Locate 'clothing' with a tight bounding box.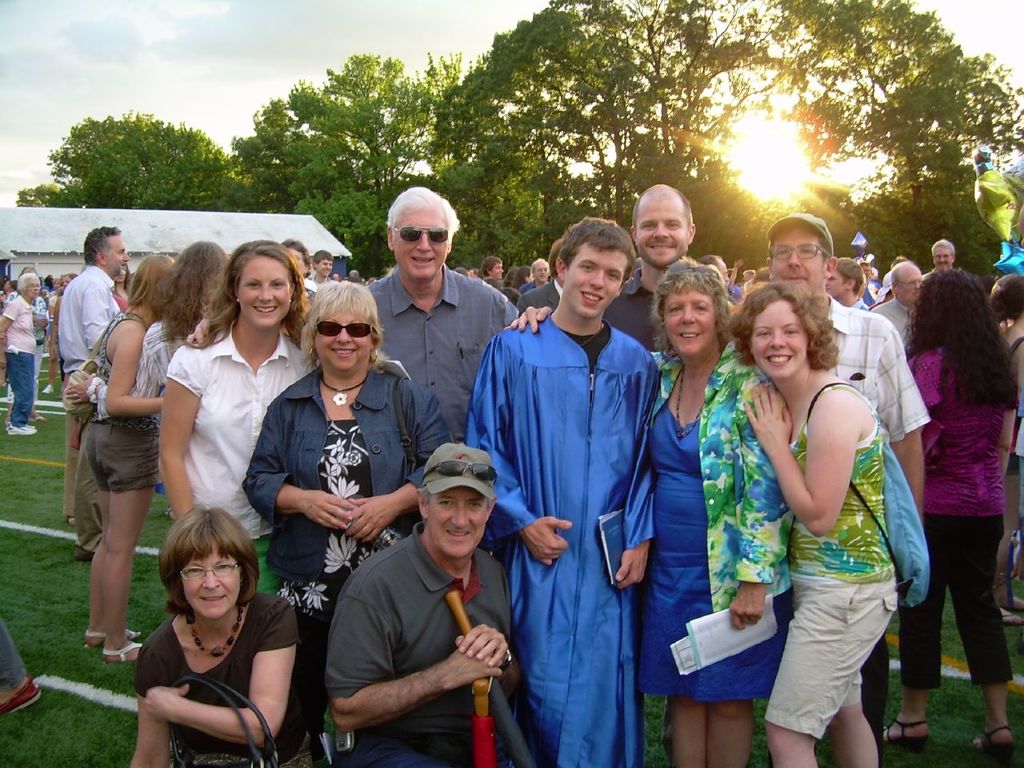
region(916, 344, 1010, 686).
